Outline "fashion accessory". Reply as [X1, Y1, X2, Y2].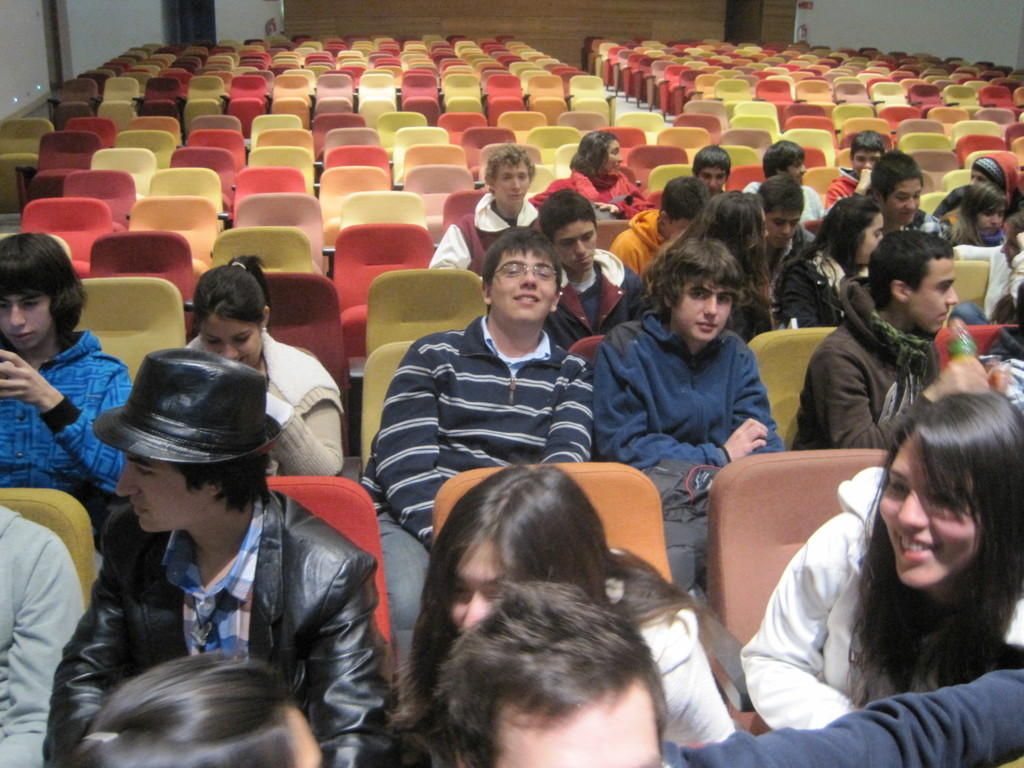
[96, 348, 281, 465].
